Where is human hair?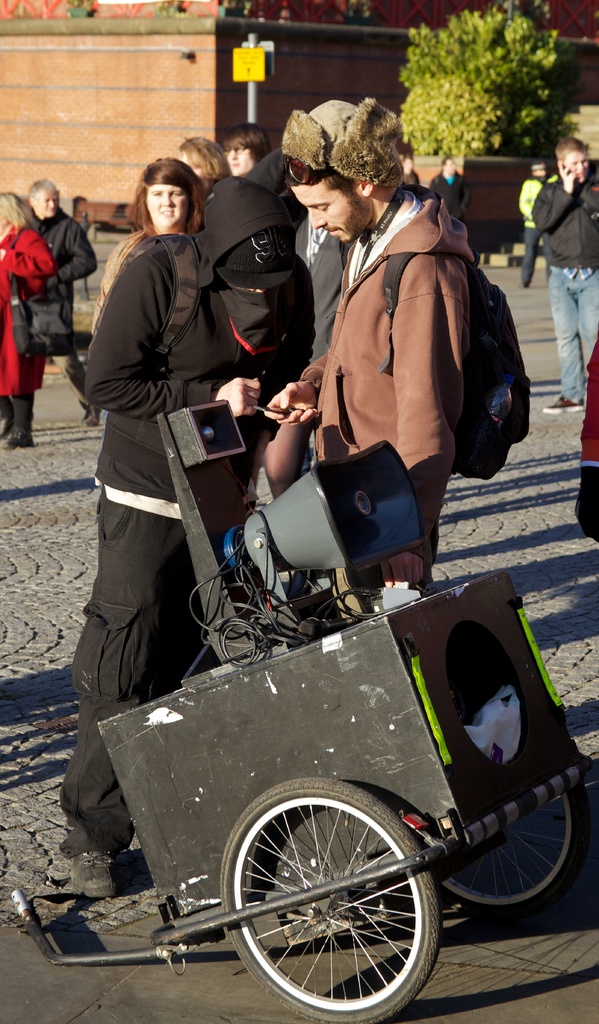
l=137, t=157, r=208, b=226.
